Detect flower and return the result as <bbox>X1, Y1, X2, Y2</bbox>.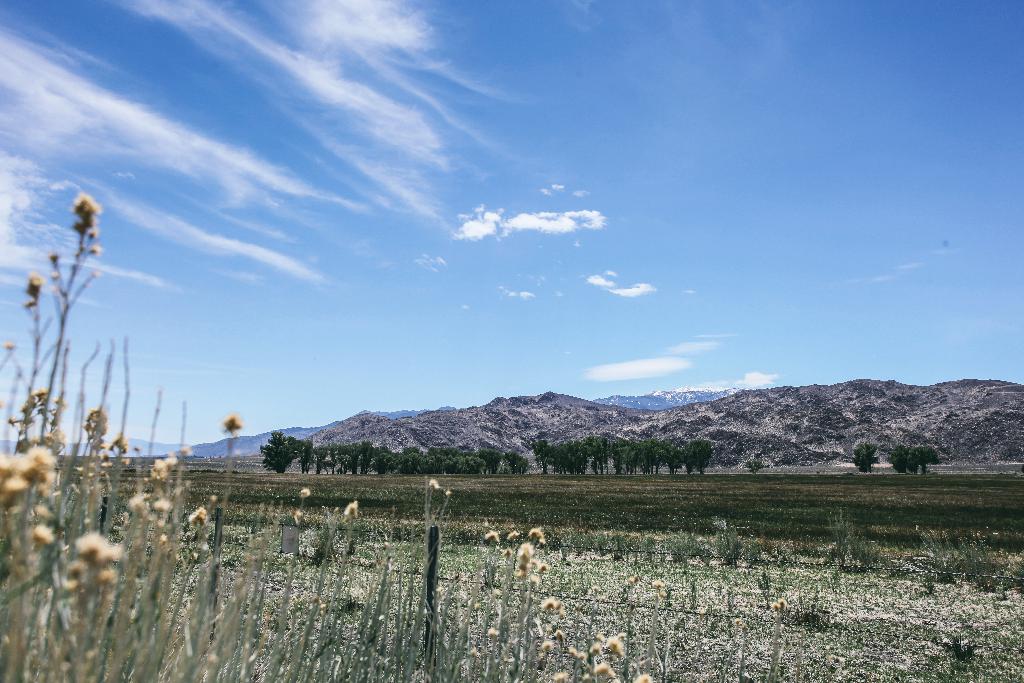
<bbox>596, 662, 616, 682</bbox>.
